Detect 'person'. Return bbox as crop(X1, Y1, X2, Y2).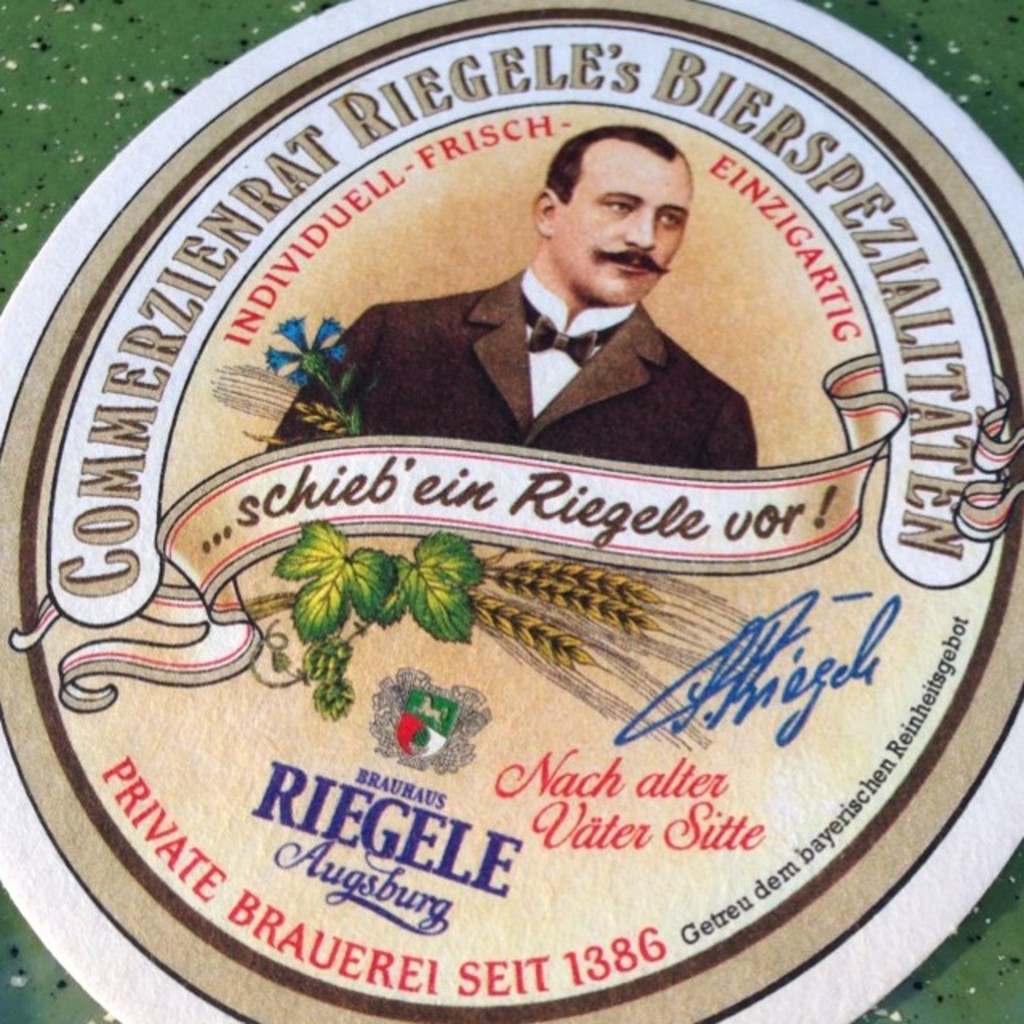
crop(254, 128, 768, 470).
